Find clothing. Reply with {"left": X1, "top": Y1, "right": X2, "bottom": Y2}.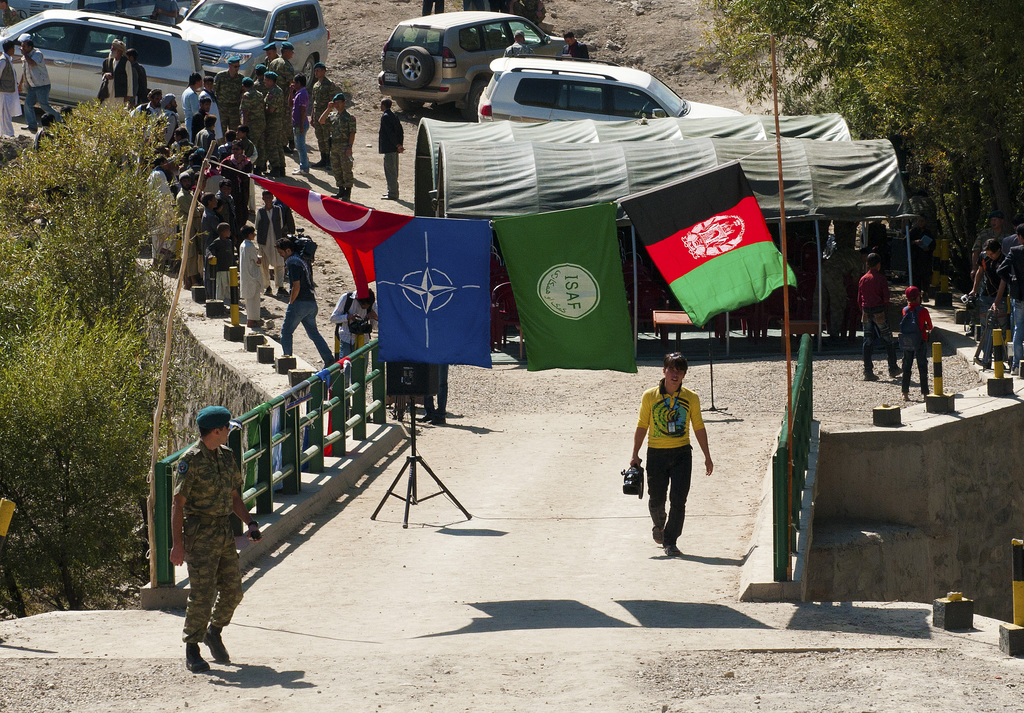
{"left": 208, "top": 192, "right": 232, "bottom": 217}.
